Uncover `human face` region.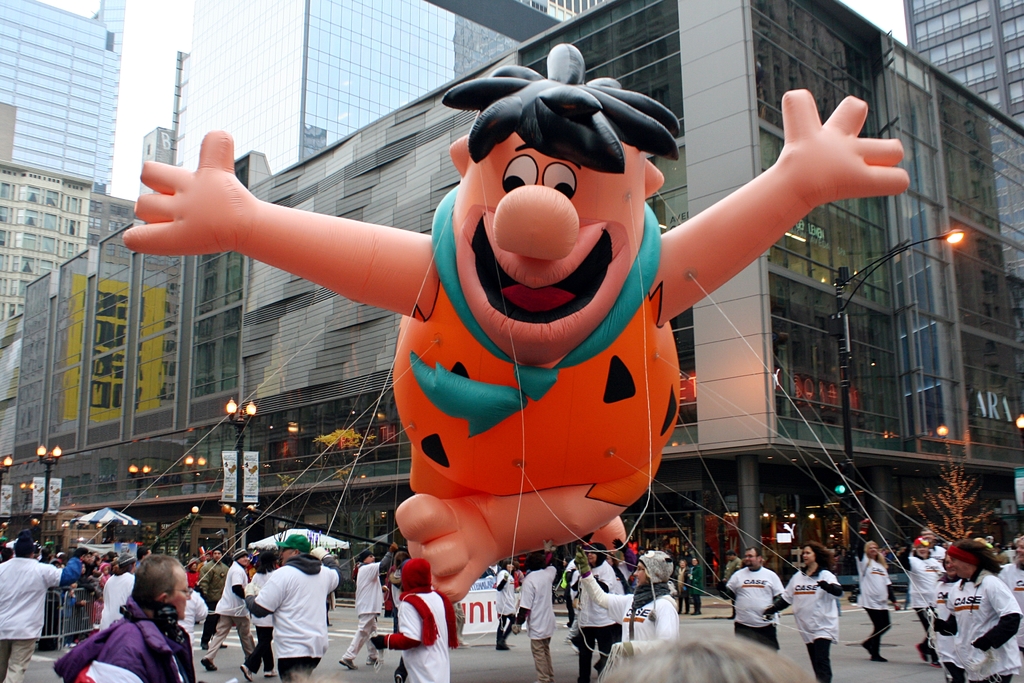
Uncovered: [587, 550, 597, 565].
